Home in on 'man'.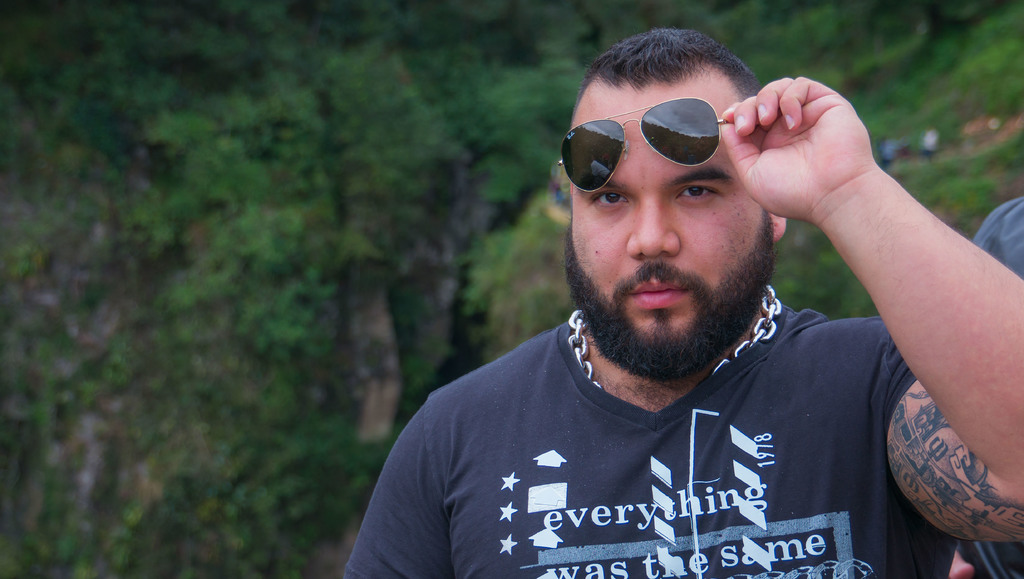
Homed in at <box>327,23,1006,567</box>.
